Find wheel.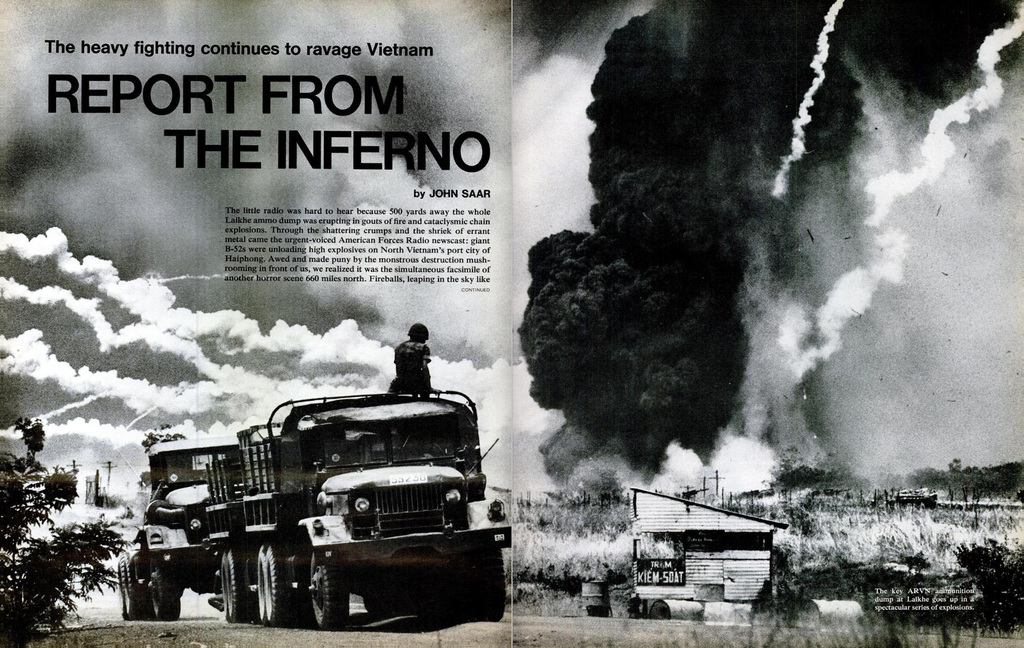
(113,555,125,617).
